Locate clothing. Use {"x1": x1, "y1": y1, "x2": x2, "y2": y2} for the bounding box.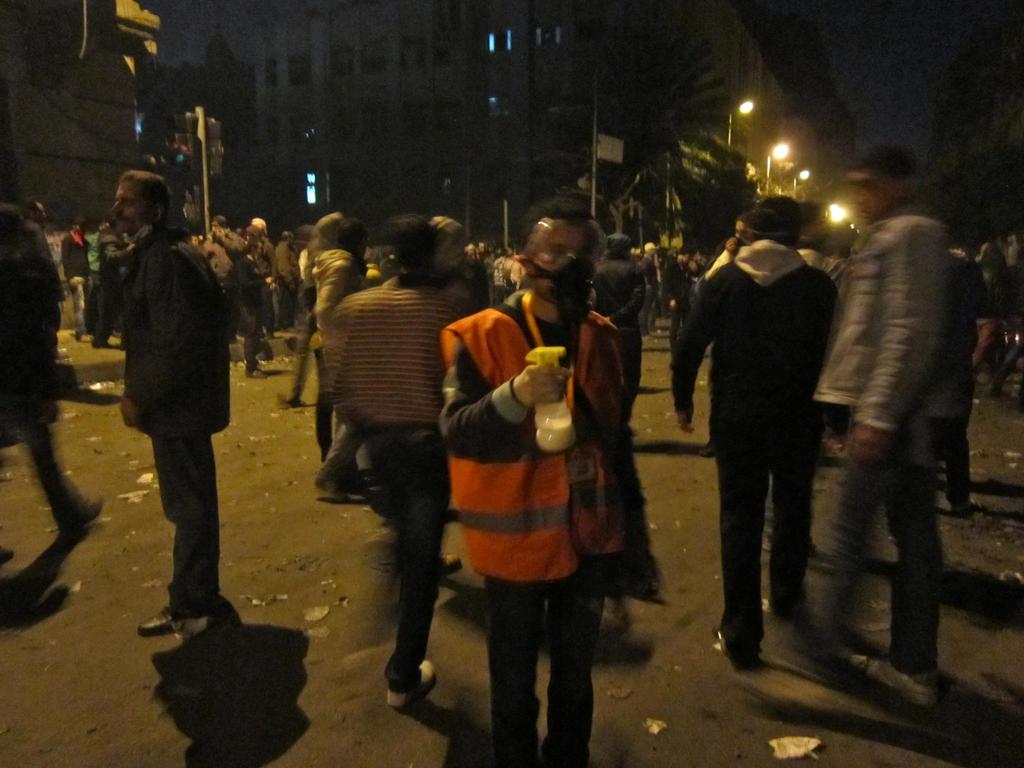
{"x1": 701, "y1": 244, "x2": 735, "y2": 268}.
